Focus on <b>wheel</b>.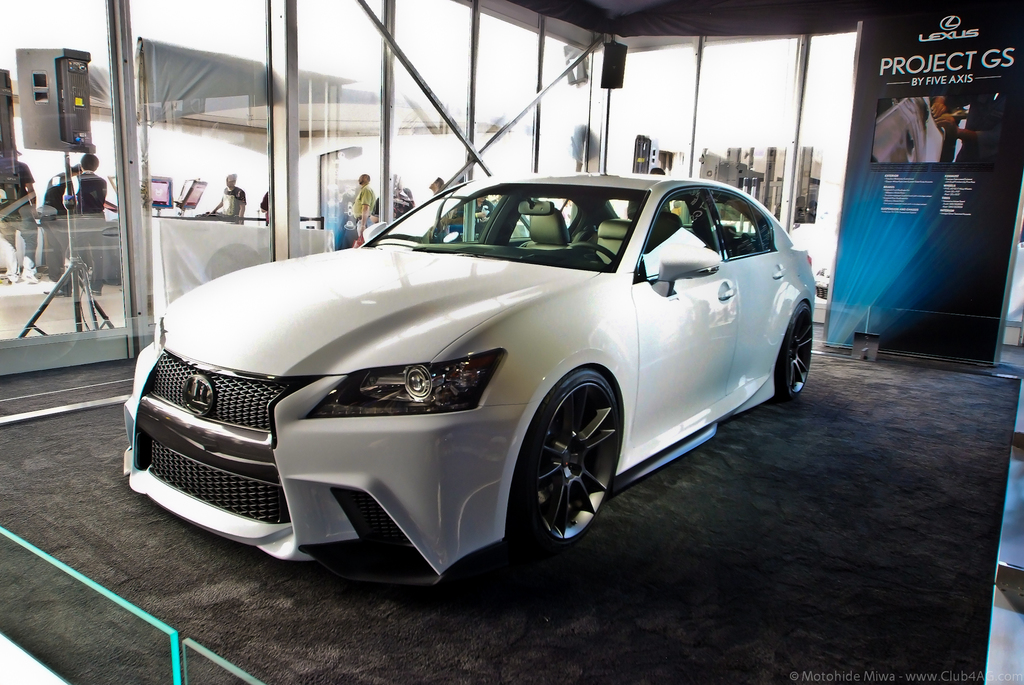
Focused at pyautogui.locateOnScreen(776, 299, 816, 399).
